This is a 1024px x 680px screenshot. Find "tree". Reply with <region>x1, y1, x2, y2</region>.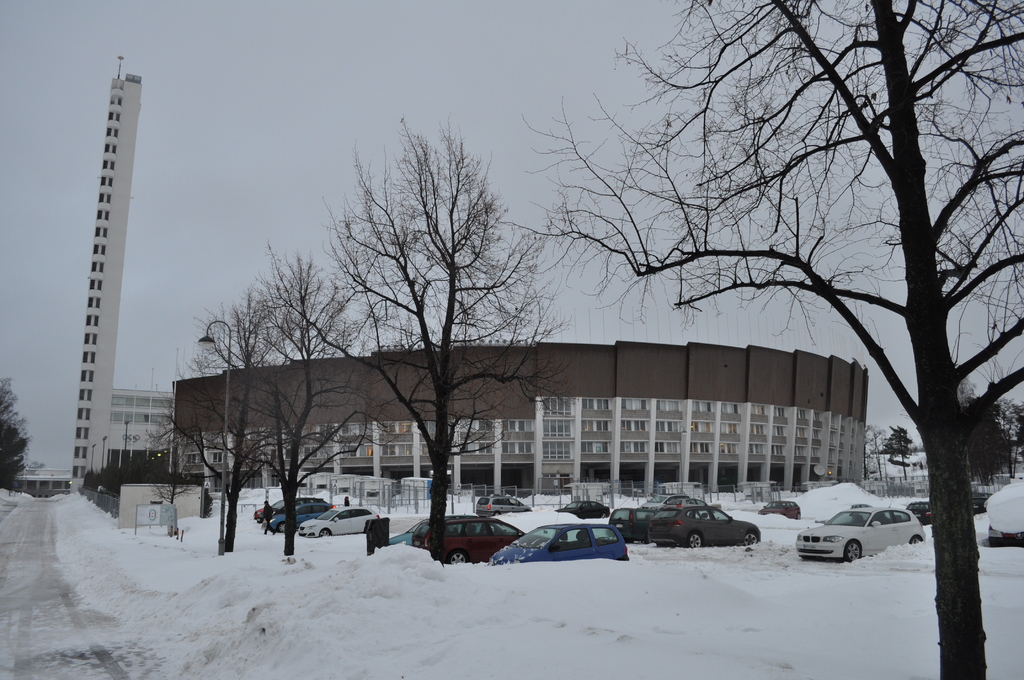
<region>152, 318, 275, 552</region>.
